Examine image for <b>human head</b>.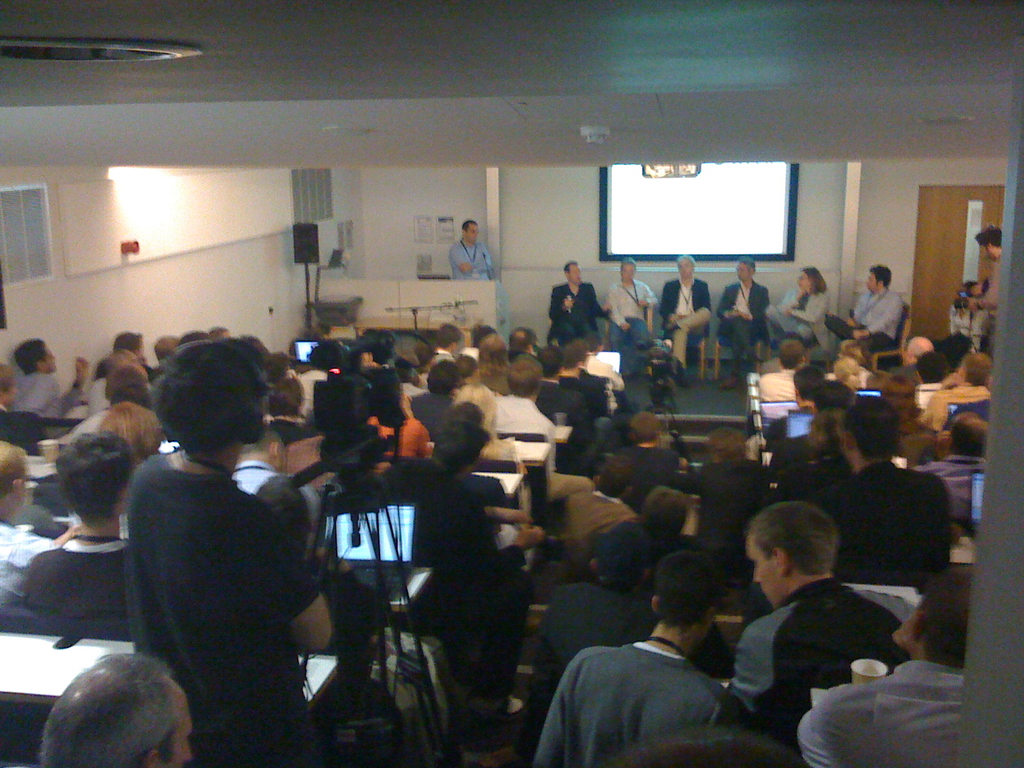
Examination result: {"left": 509, "top": 329, "right": 534, "bottom": 356}.
